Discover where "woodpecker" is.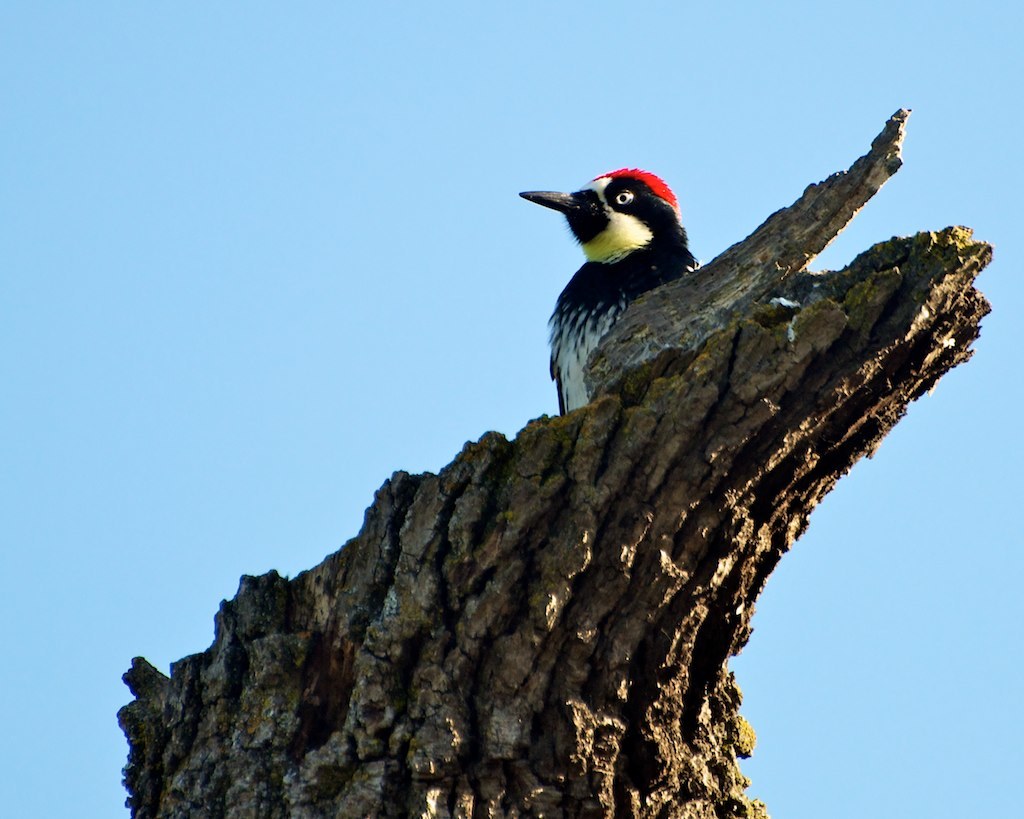
Discovered at 504,159,703,421.
